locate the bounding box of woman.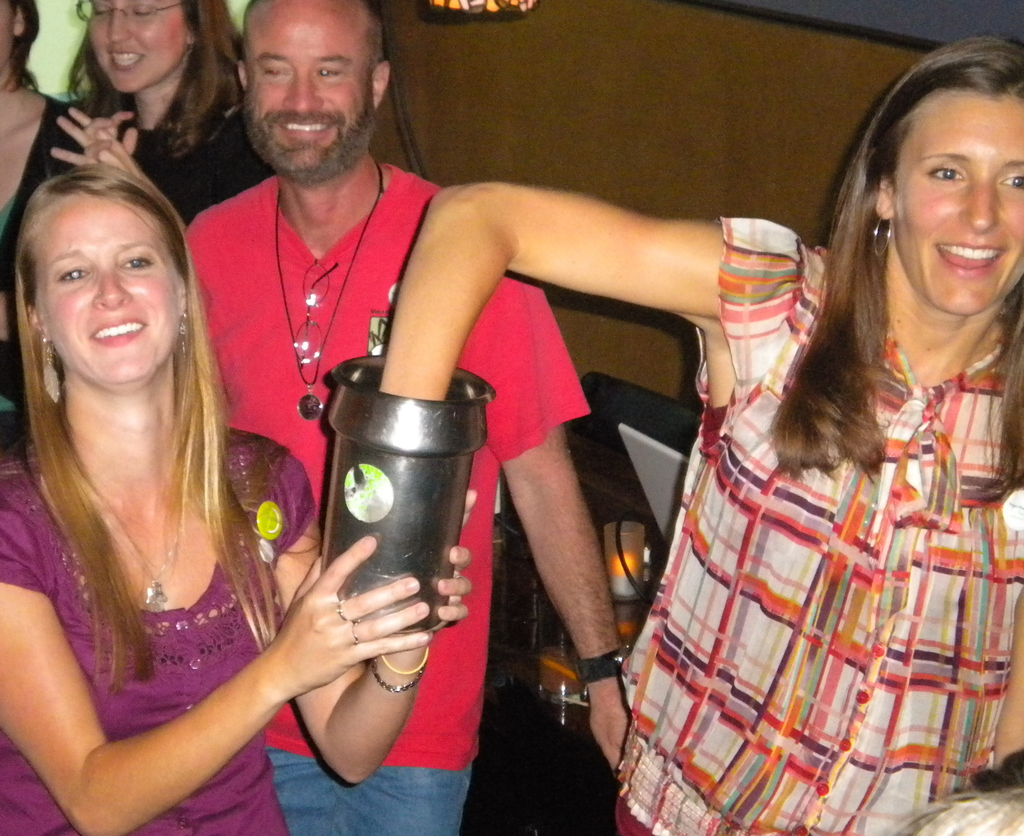
Bounding box: select_region(379, 33, 1023, 835).
